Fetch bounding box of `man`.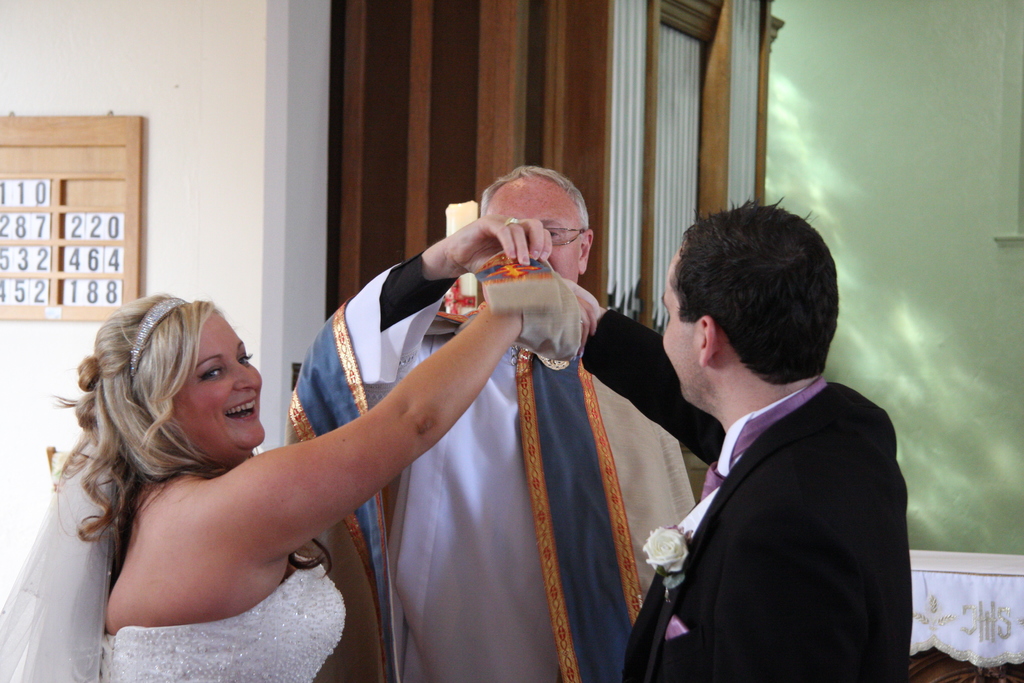
Bbox: 617,201,915,678.
